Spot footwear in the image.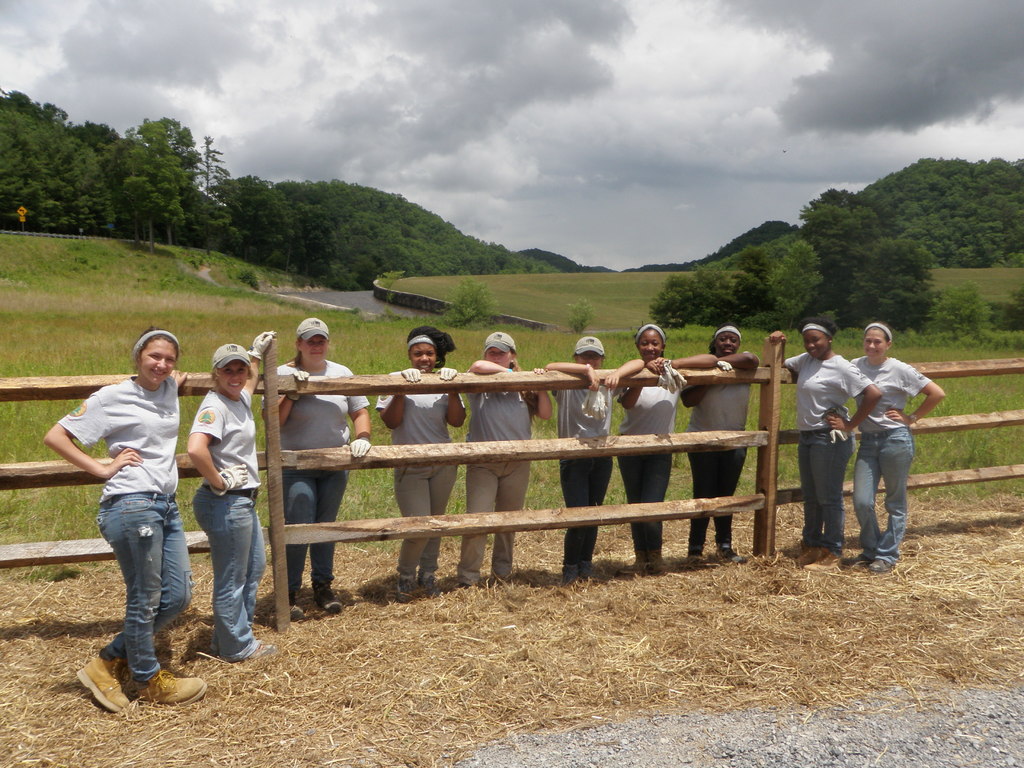
footwear found at bbox=(290, 598, 306, 620).
